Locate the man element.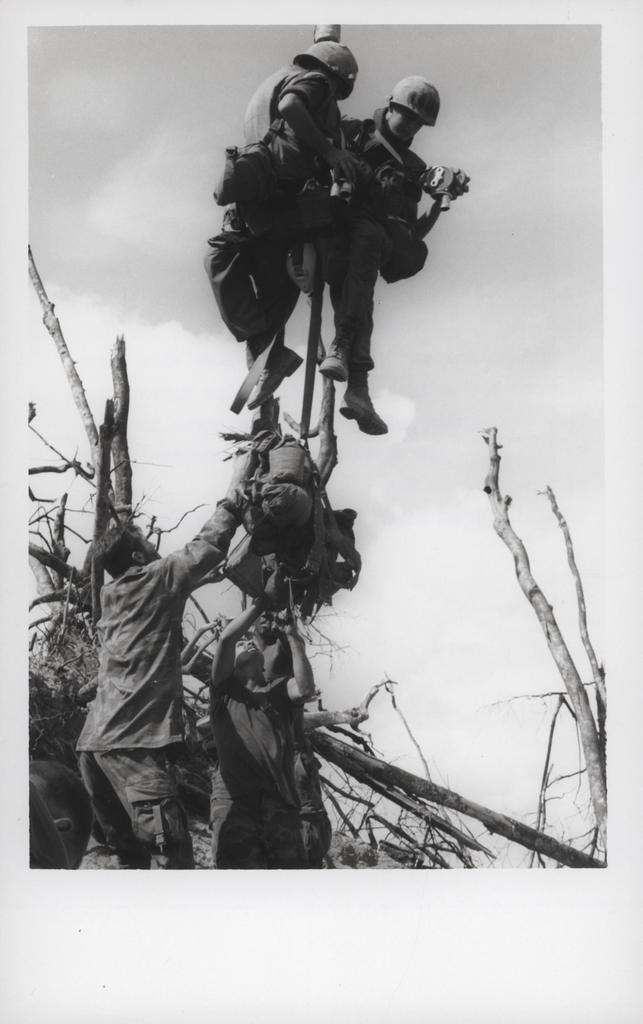
Element bbox: rect(208, 582, 322, 905).
